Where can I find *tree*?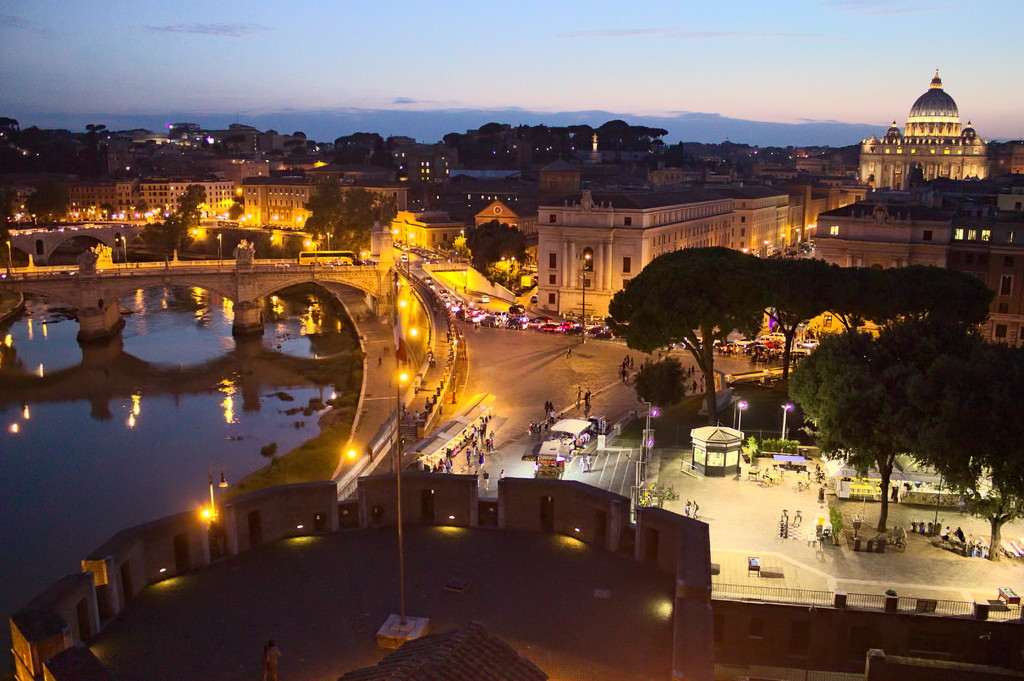
You can find it at (812,287,997,530).
